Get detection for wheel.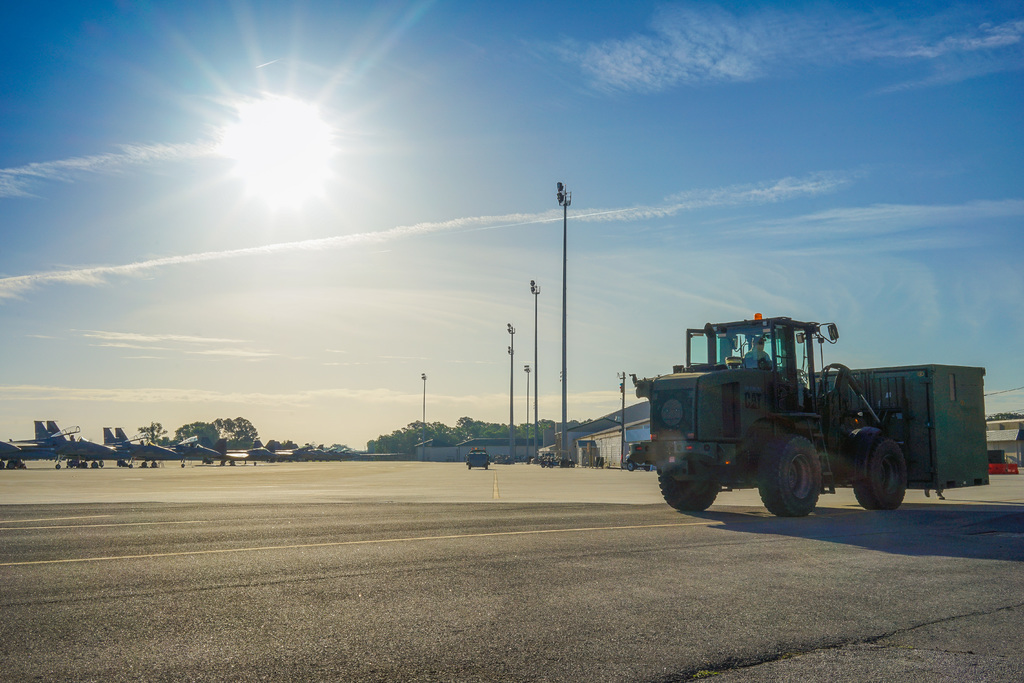
Detection: 140 461 146 467.
